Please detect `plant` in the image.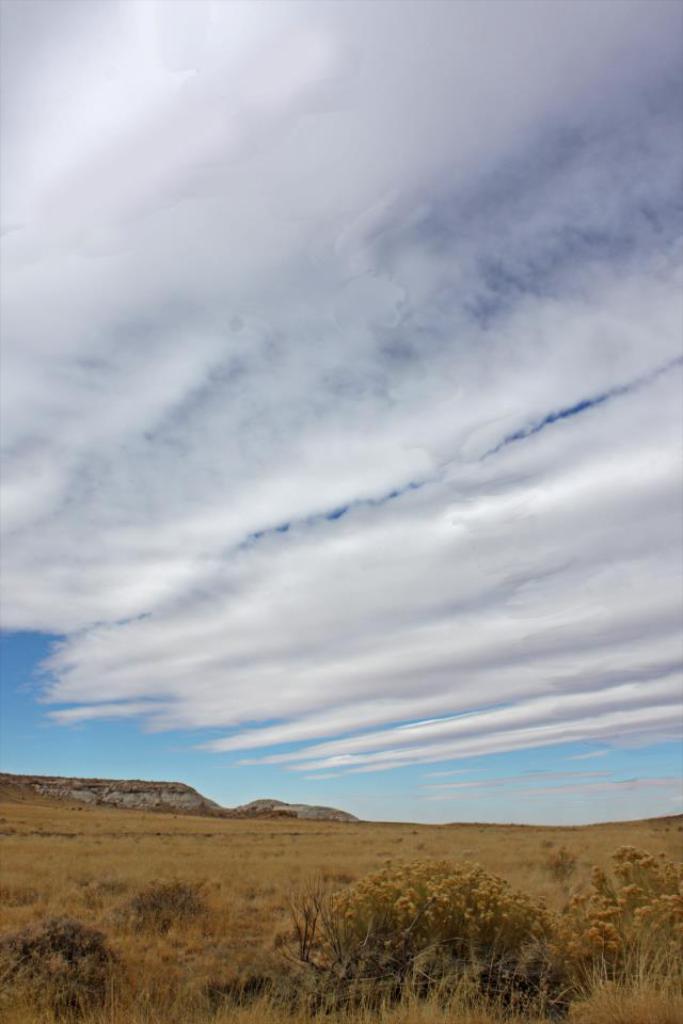
[left=557, top=921, right=682, bottom=1023].
